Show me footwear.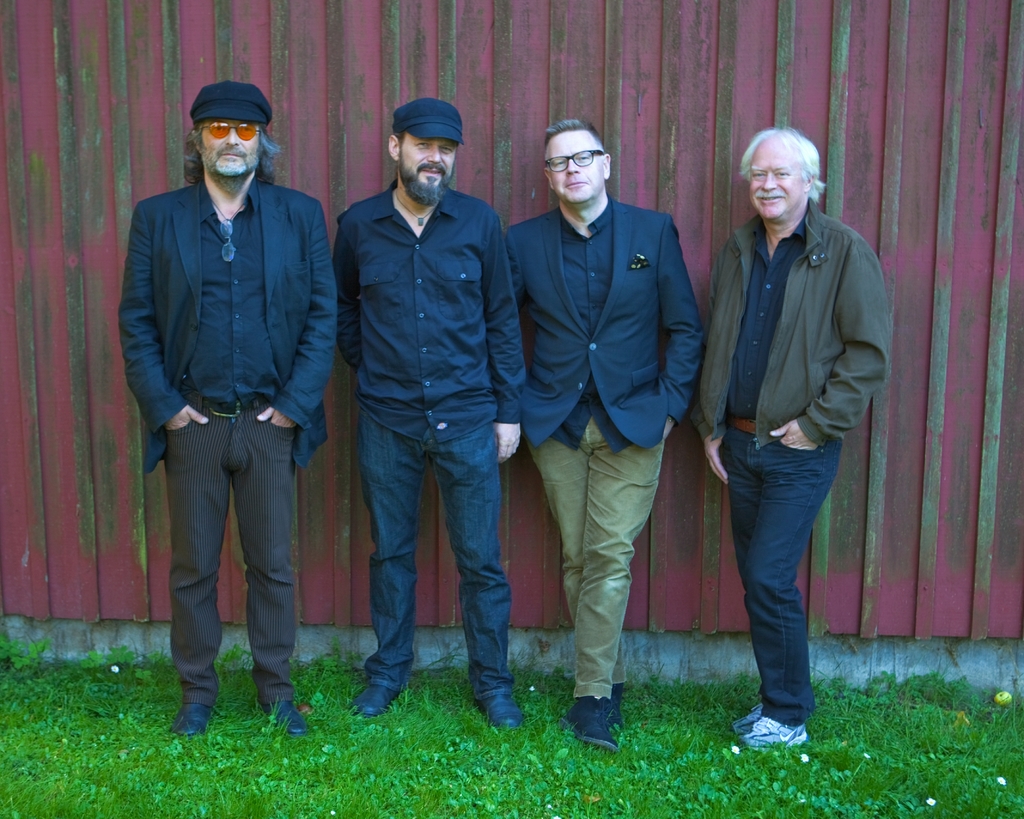
footwear is here: locate(603, 681, 630, 727).
